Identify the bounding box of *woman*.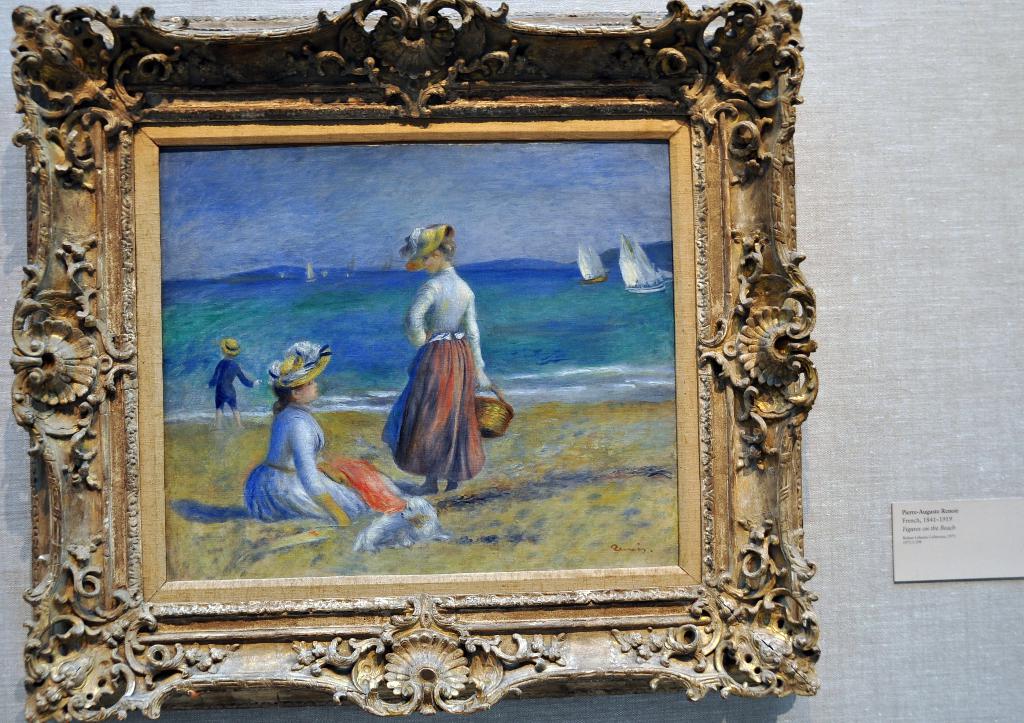
left=244, top=337, right=438, bottom=553.
